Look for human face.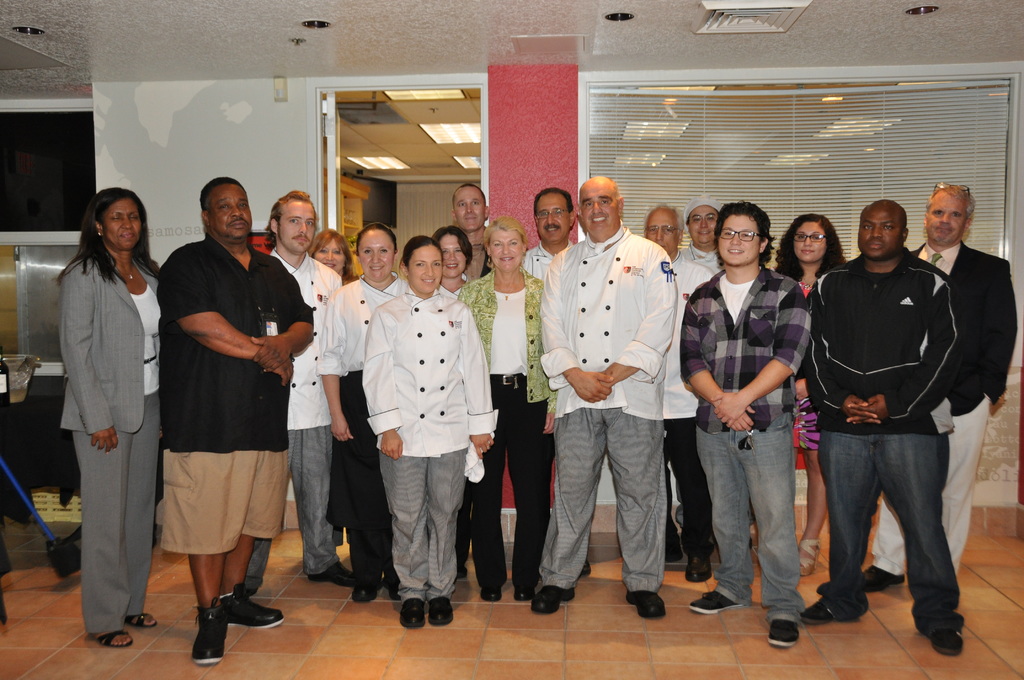
Found: detection(209, 184, 255, 239).
